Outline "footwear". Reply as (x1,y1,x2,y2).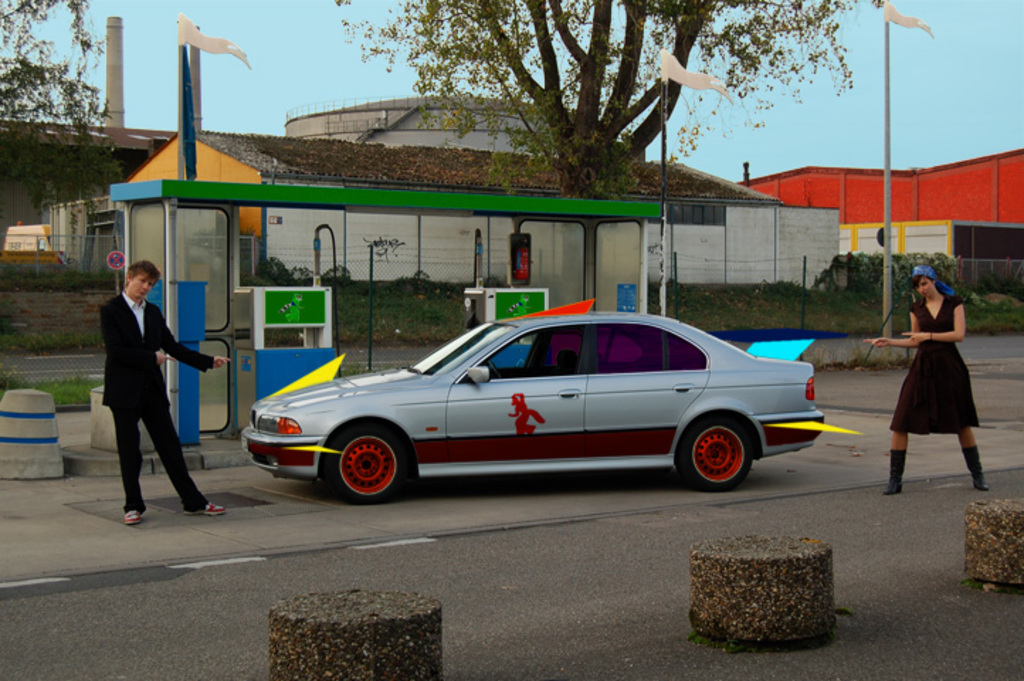
(122,505,149,532).
